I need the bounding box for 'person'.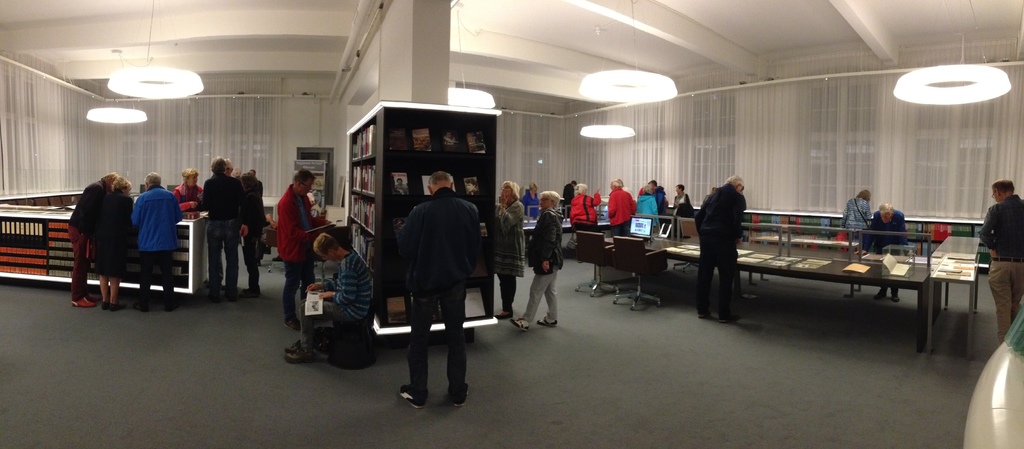
Here it is: {"left": 564, "top": 181, "right": 607, "bottom": 230}.
